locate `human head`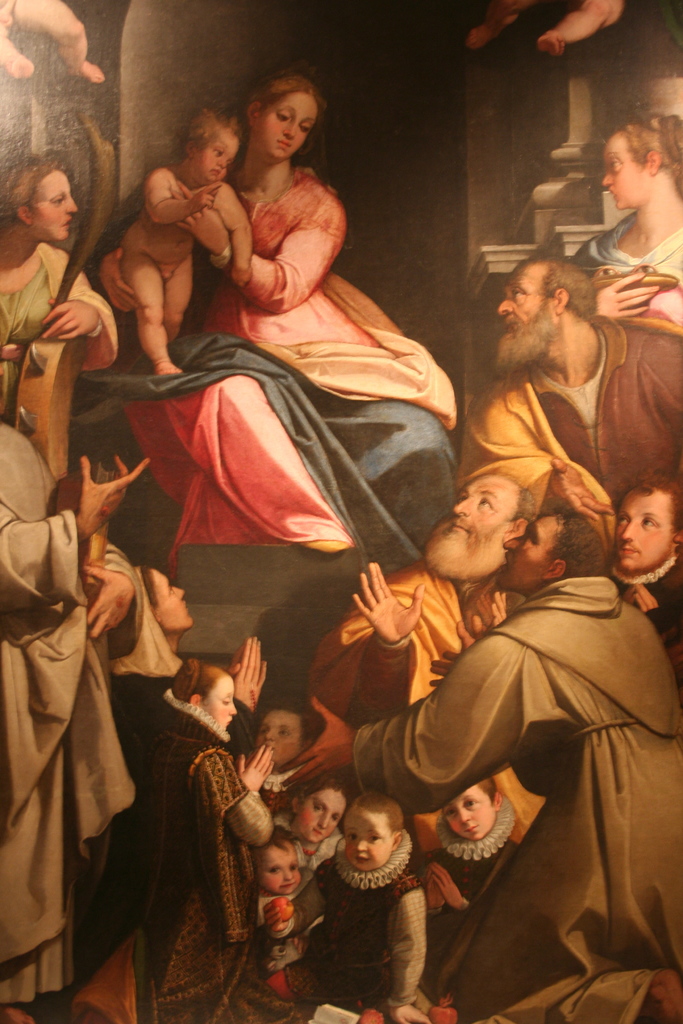
left=108, top=560, right=195, bottom=637
